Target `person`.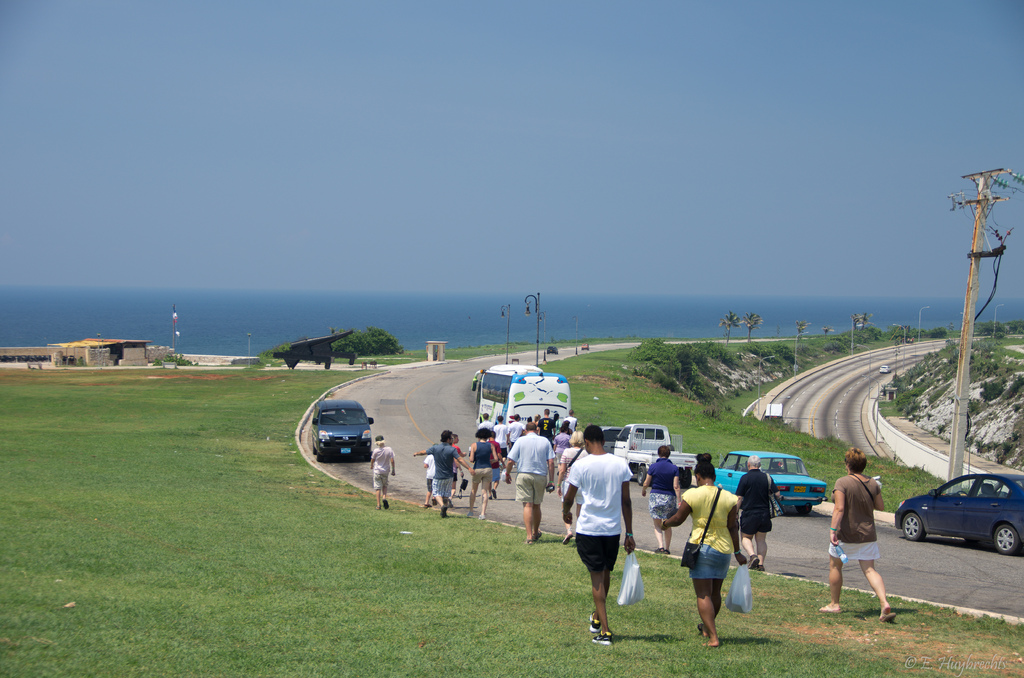
Target region: [x1=562, y1=410, x2=579, y2=432].
